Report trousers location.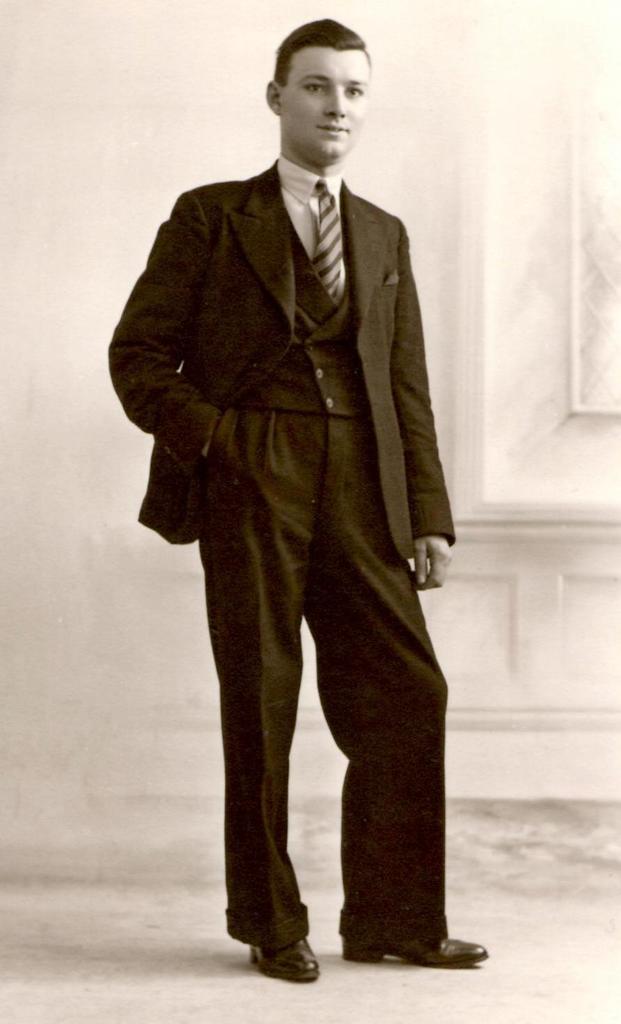
Report: locate(185, 405, 430, 944).
